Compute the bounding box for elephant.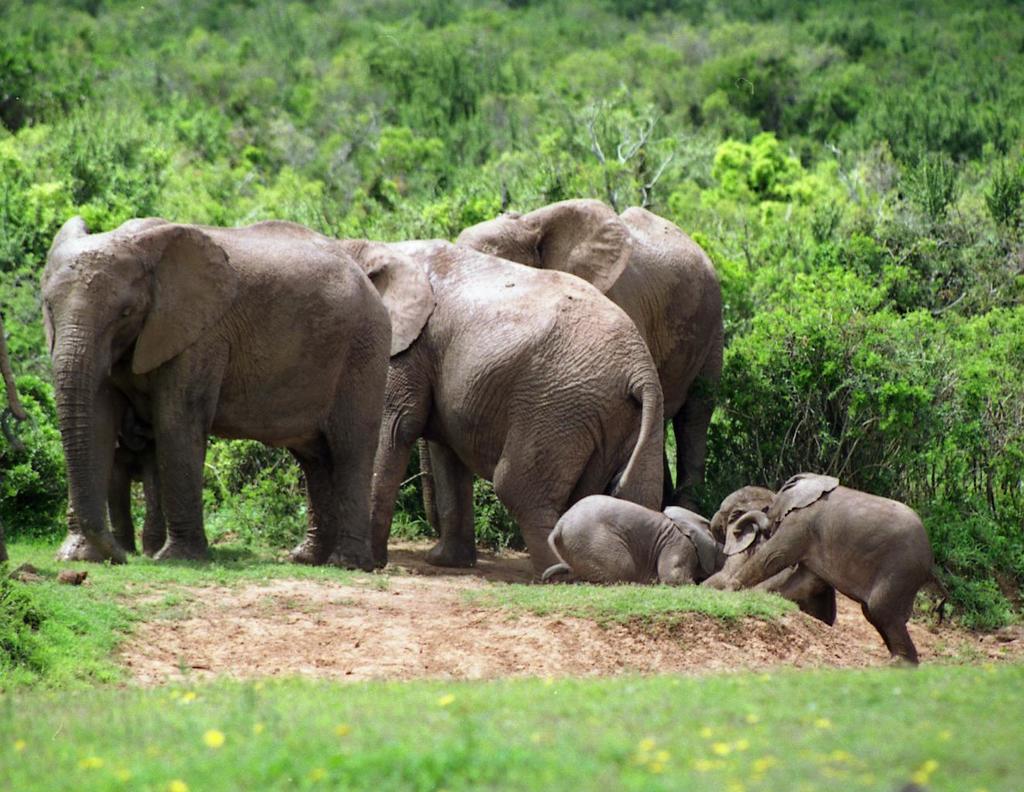
(457,194,735,504).
